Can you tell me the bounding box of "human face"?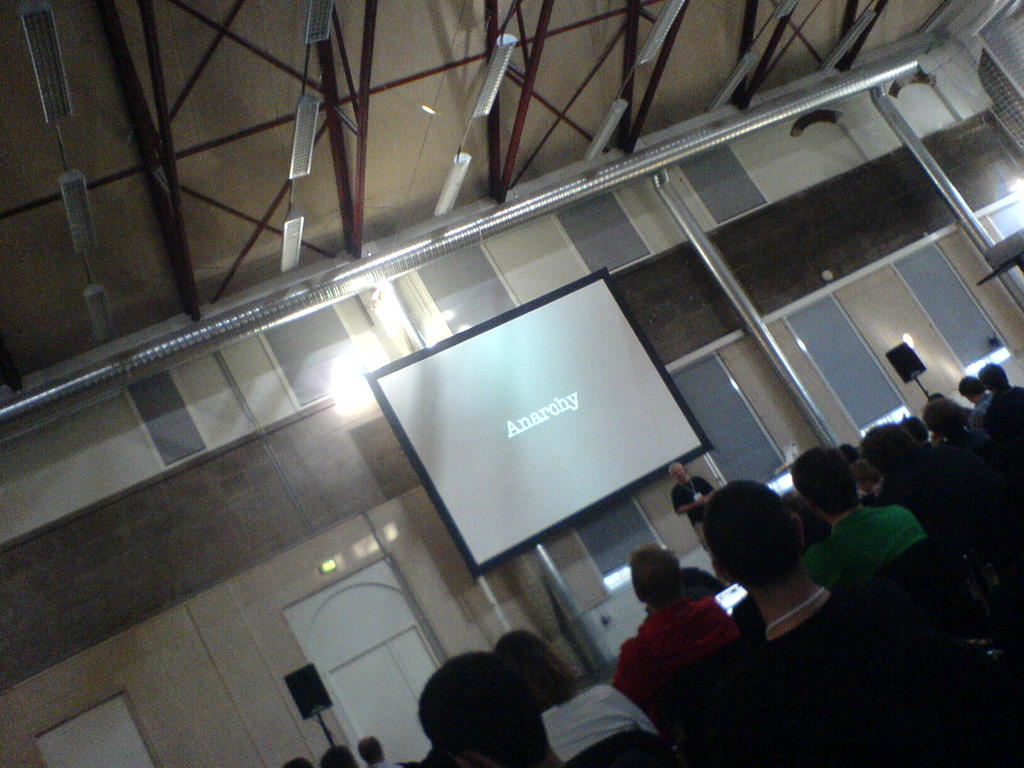
{"left": 674, "top": 466, "right": 685, "bottom": 483}.
